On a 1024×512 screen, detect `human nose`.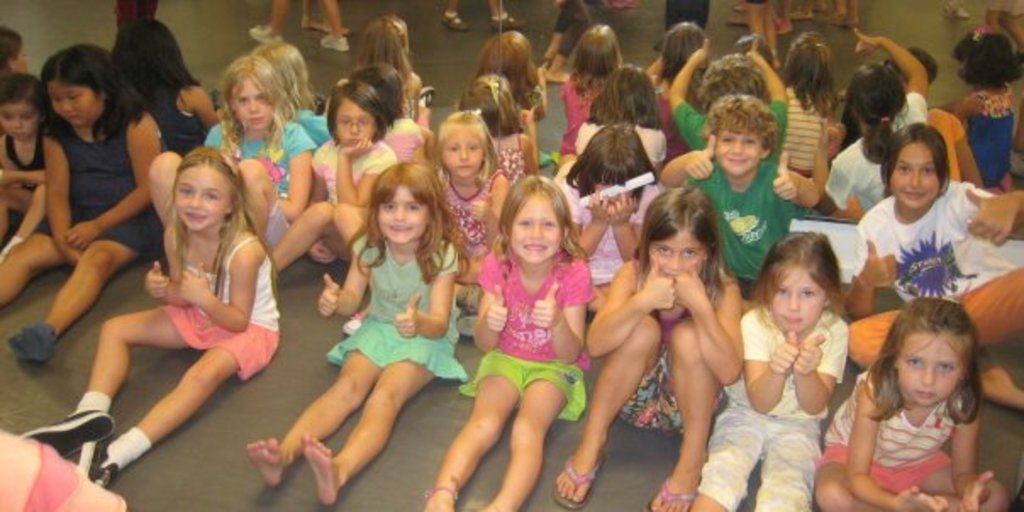
729/141/746/153.
